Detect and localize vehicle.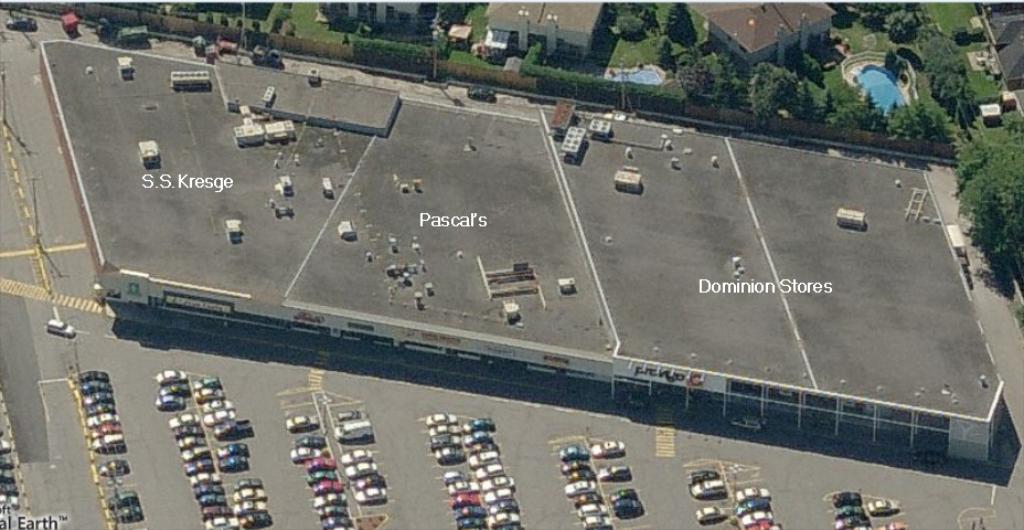
Localized at l=63, t=10, r=82, b=32.
